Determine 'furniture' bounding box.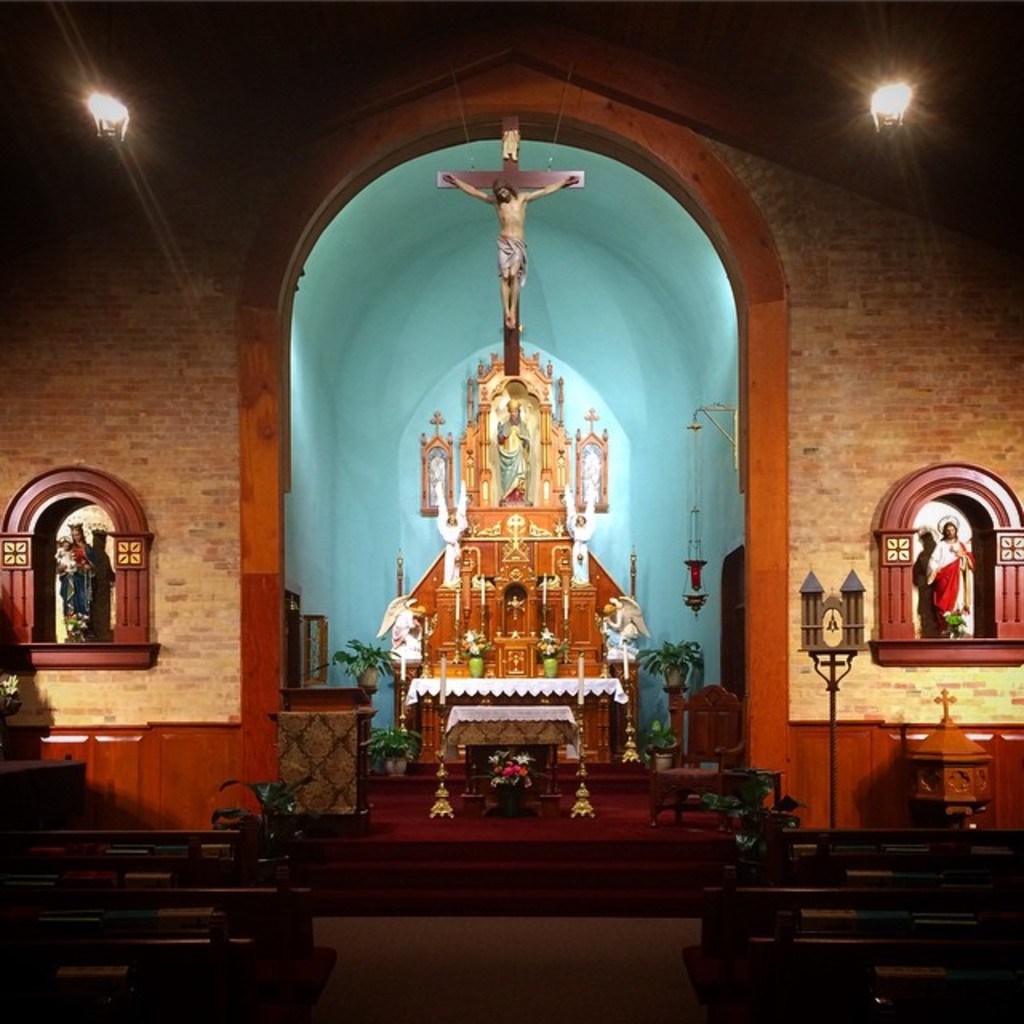
Determined: bbox=(0, 885, 317, 958).
